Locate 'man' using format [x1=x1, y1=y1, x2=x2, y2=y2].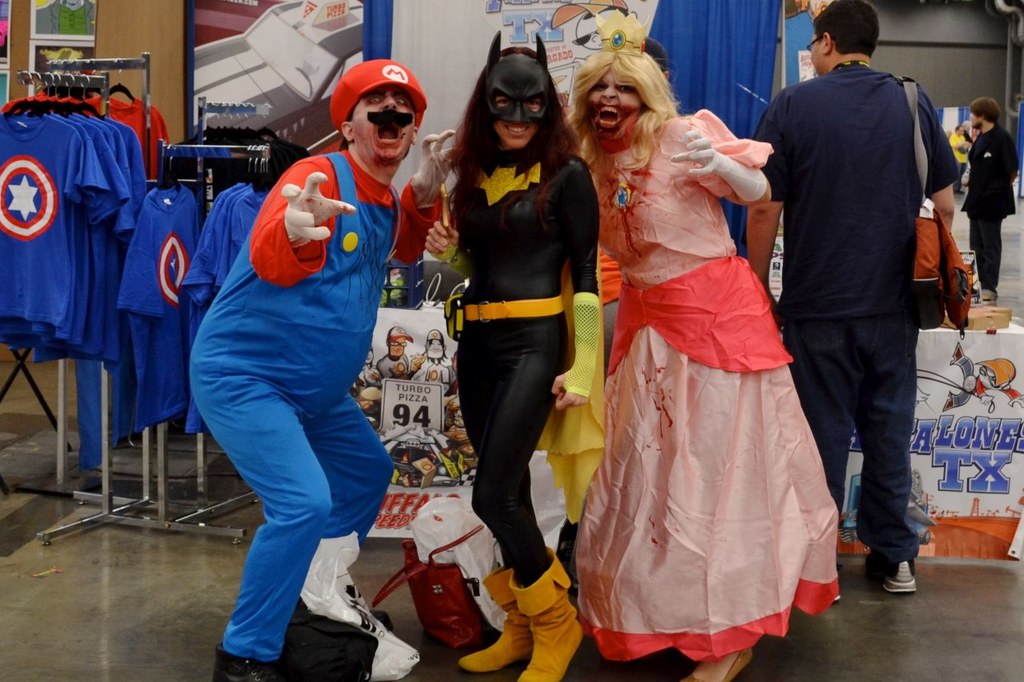
[x1=412, y1=328, x2=452, y2=391].
